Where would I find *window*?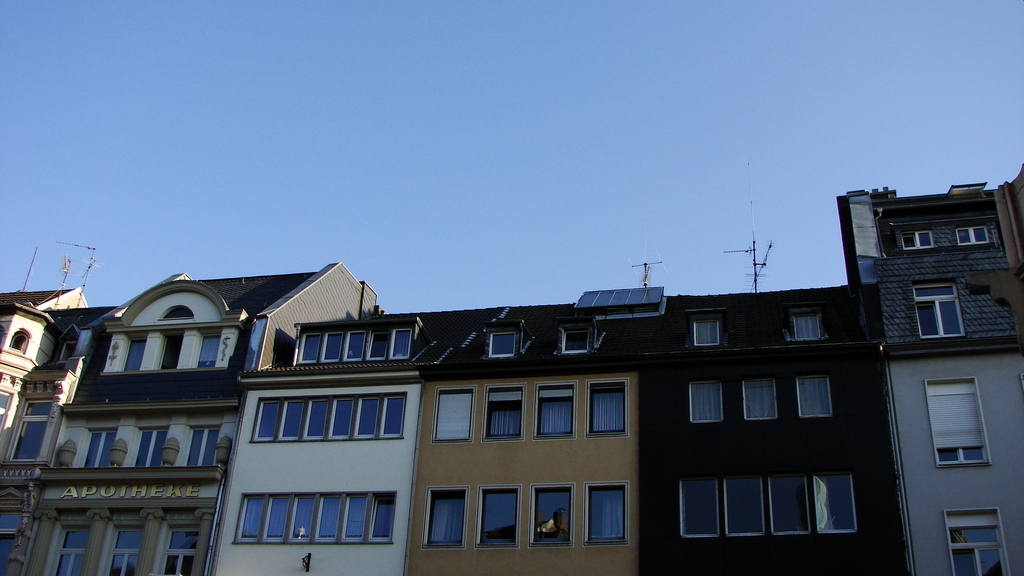
At pyautogui.locateOnScreen(740, 376, 777, 420).
